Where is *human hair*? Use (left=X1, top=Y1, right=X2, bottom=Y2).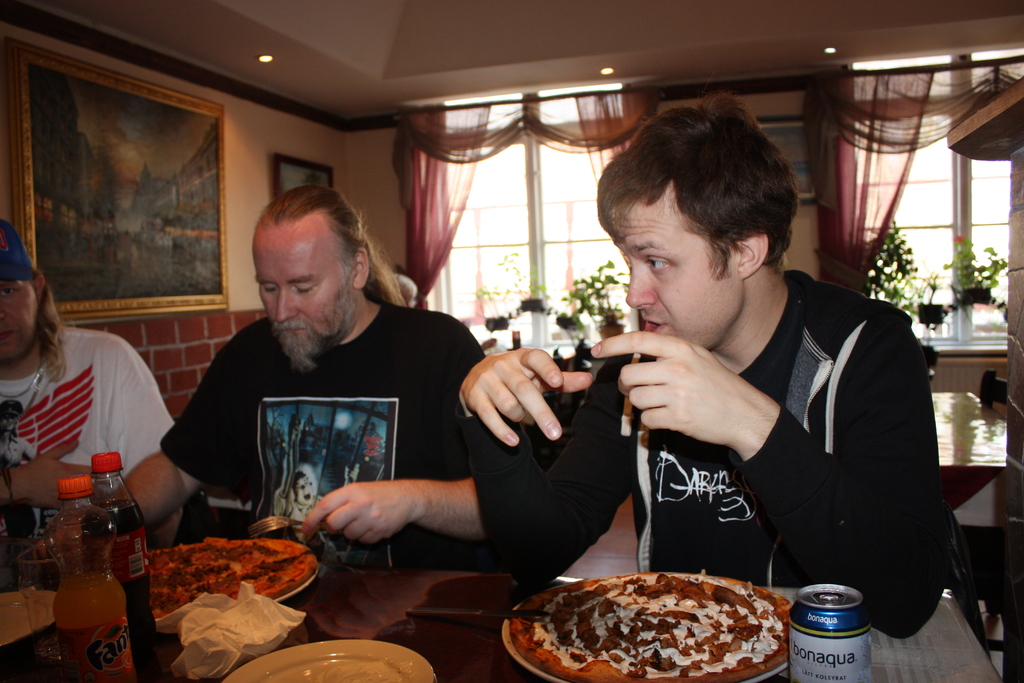
(left=395, top=275, right=415, bottom=307).
